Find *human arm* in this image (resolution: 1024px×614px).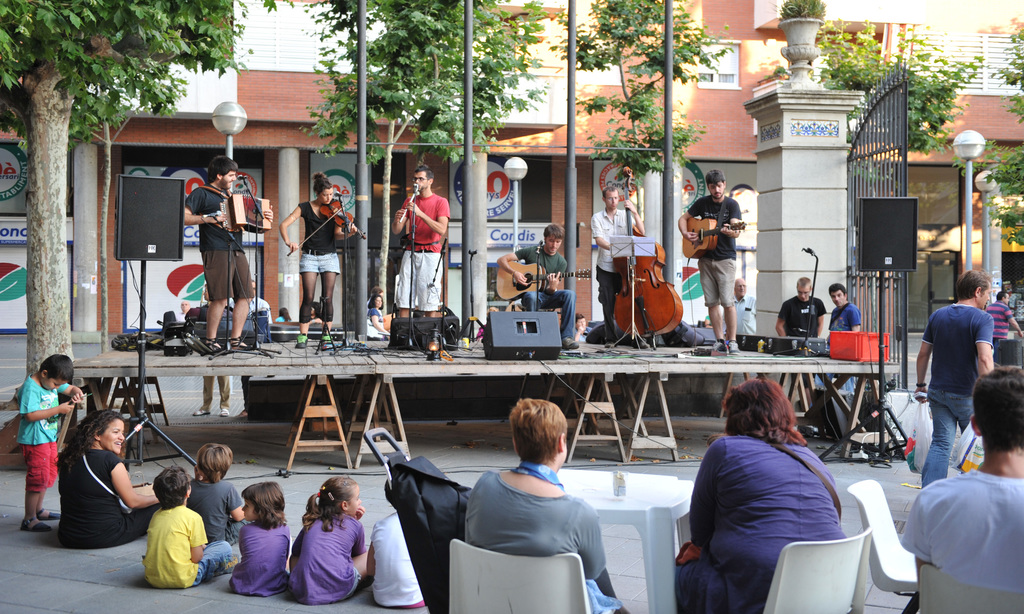
978 307 1004 384.
